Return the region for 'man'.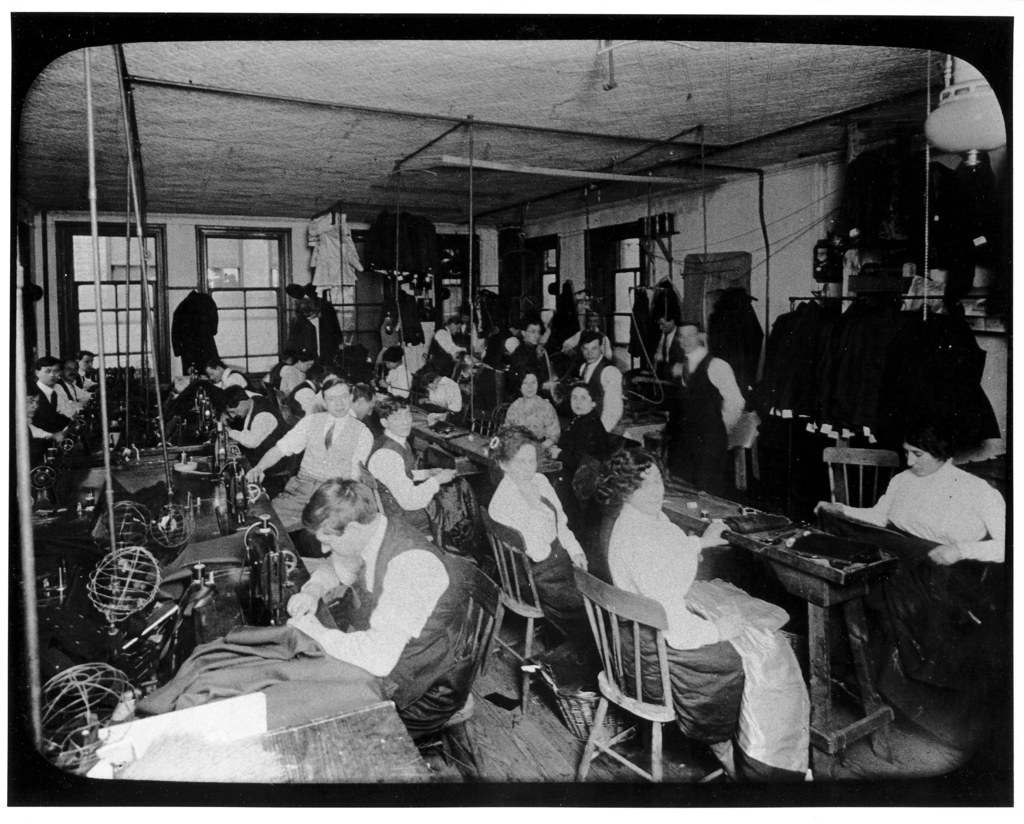
region(430, 318, 469, 380).
